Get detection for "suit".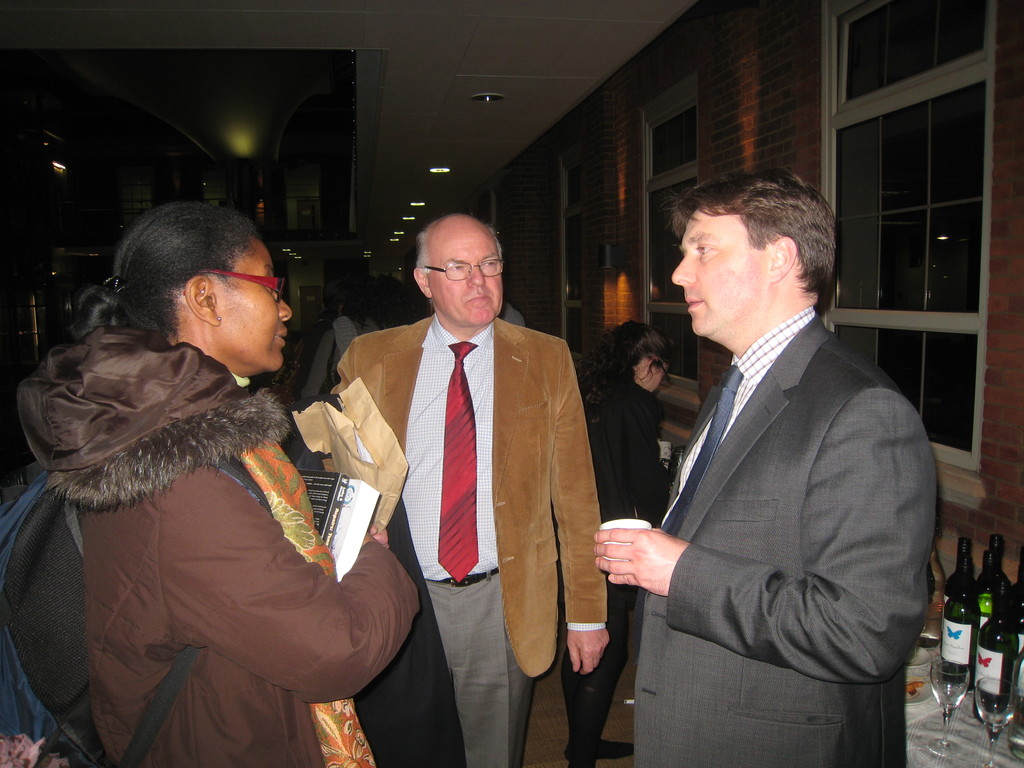
Detection: x1=328, y1=311, x2=609, y2=767.
